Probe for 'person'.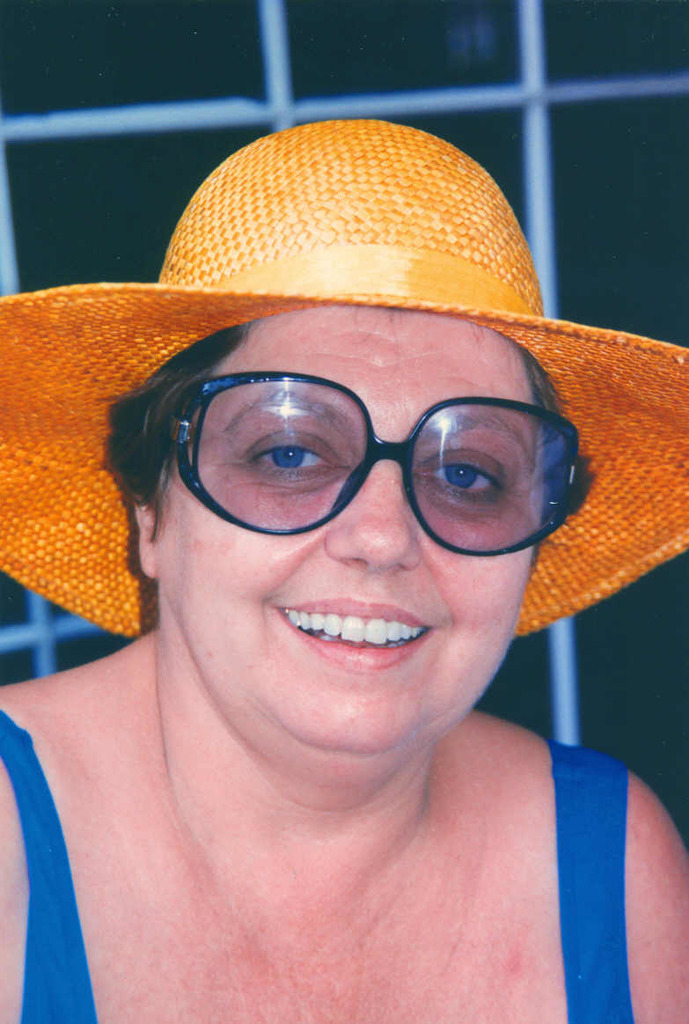
Probe result: crop(0, 118, 688, 1023).
